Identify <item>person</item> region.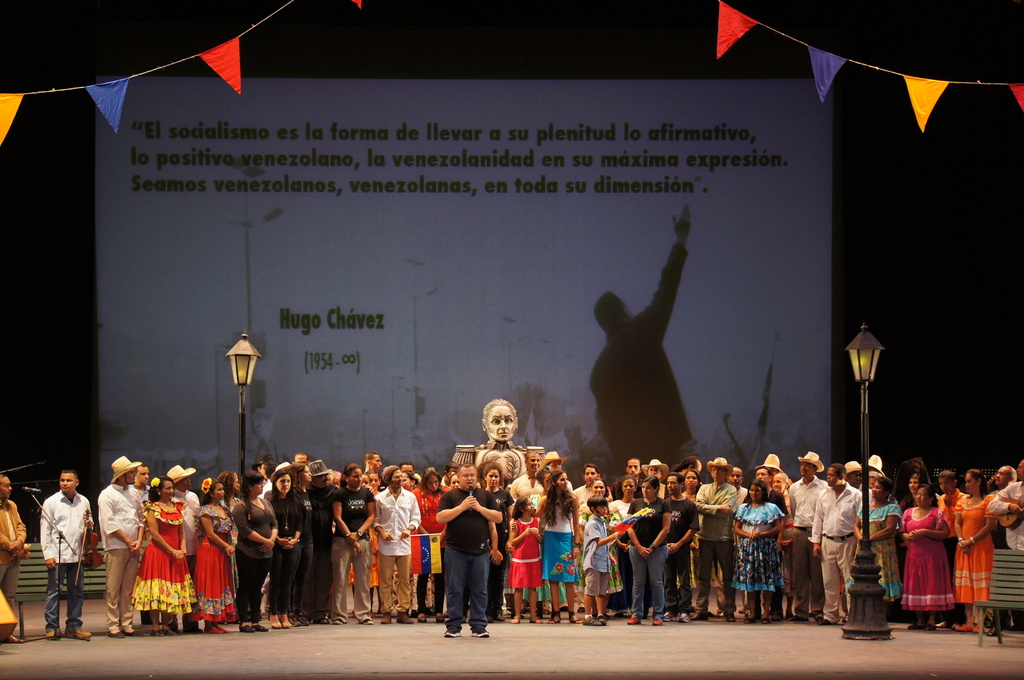
Region: bbox=[130, 475, 196, 636].
